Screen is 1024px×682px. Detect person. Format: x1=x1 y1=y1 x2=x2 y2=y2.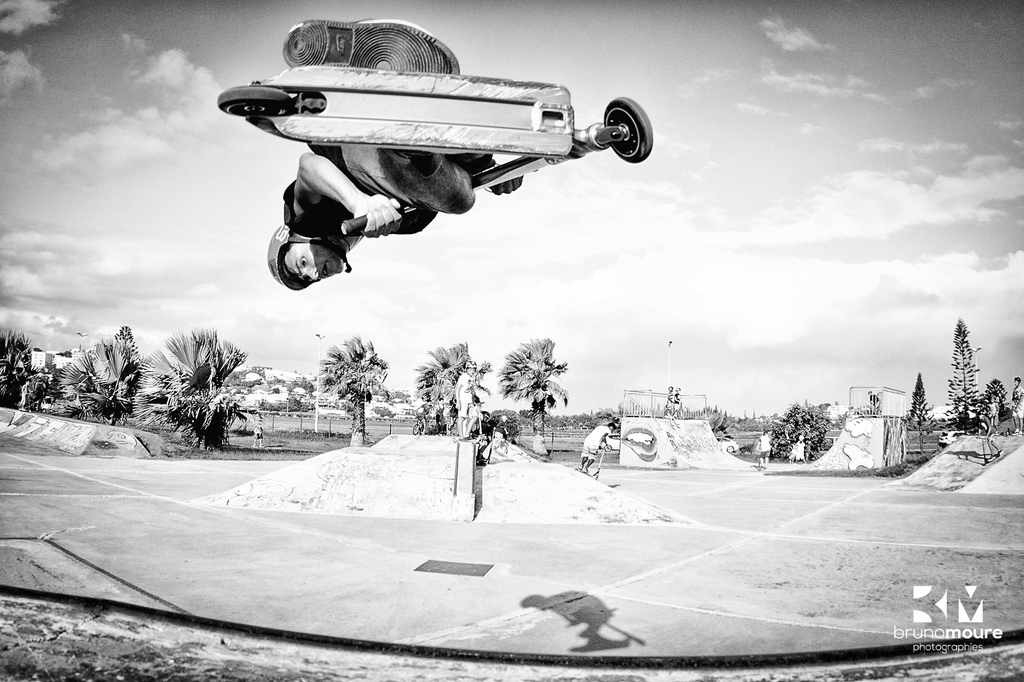
x1=867 y1=389 x2=881 y2=415.
